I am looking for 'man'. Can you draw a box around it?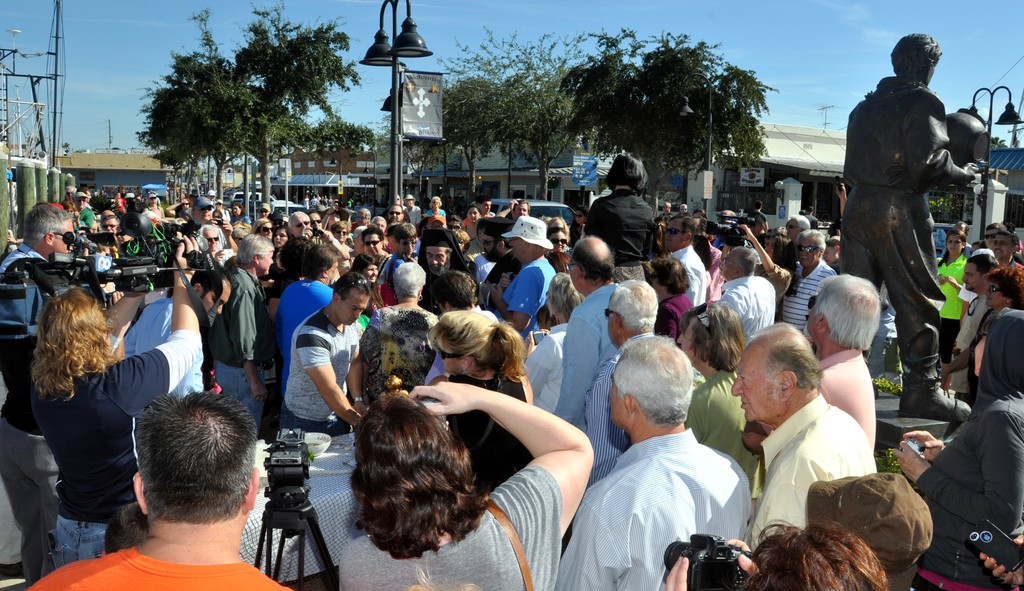
Sure, the bounding box is x1=555, y1=234, x2=624, y2=473.
